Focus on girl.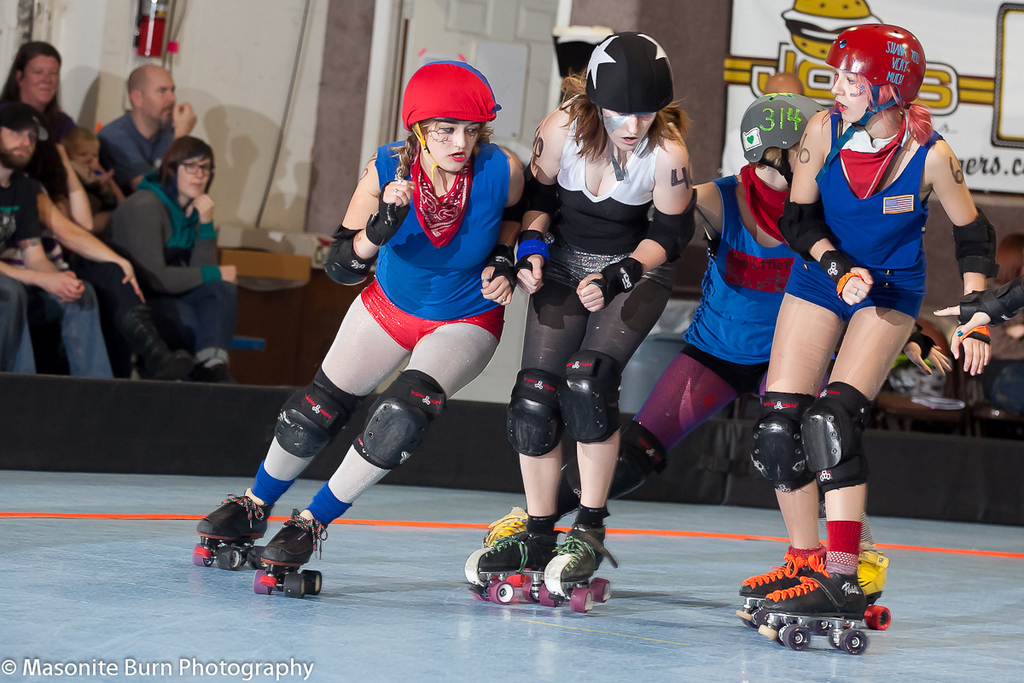
Focused at (x1=196, y1=66, x2=527, y2=569).
